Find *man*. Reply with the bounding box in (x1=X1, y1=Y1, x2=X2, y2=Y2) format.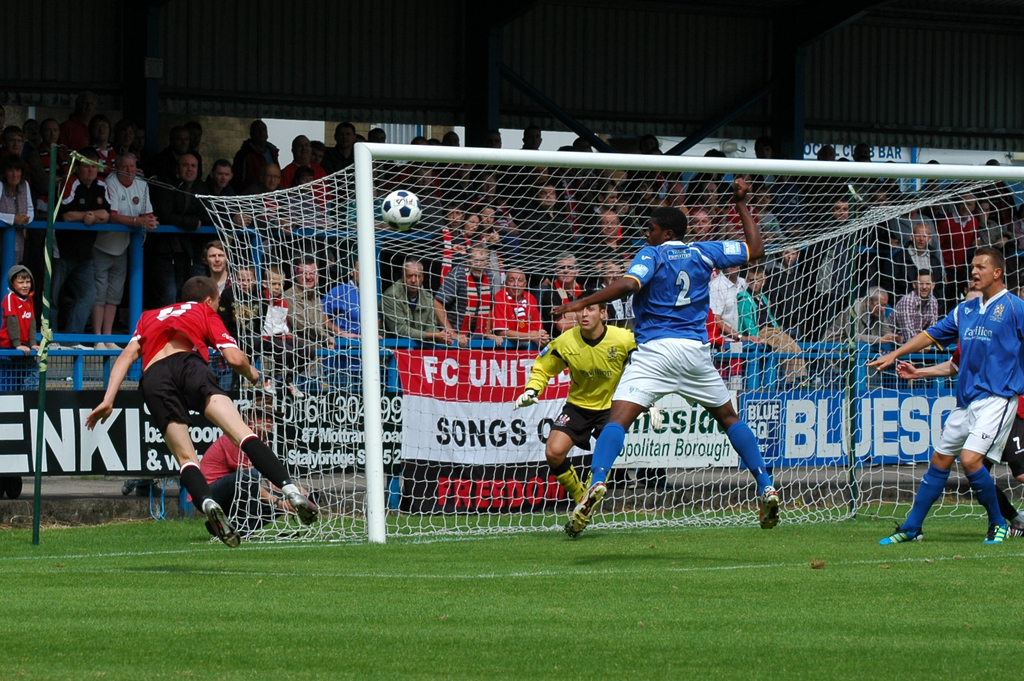
(x1=582, y1=190, x2=620, y2=238).
